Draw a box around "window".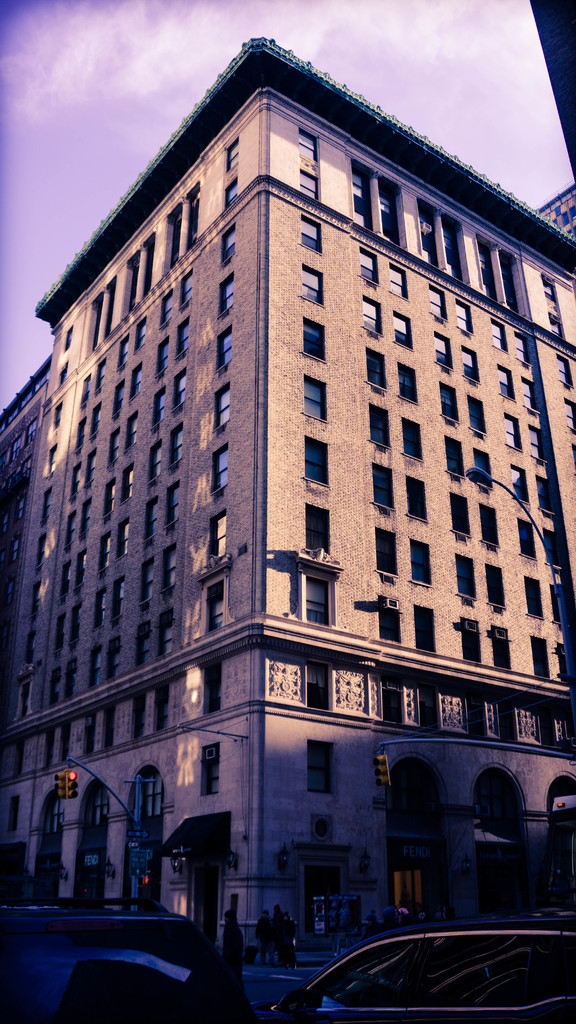
locate(227, 133, 241, 172).
